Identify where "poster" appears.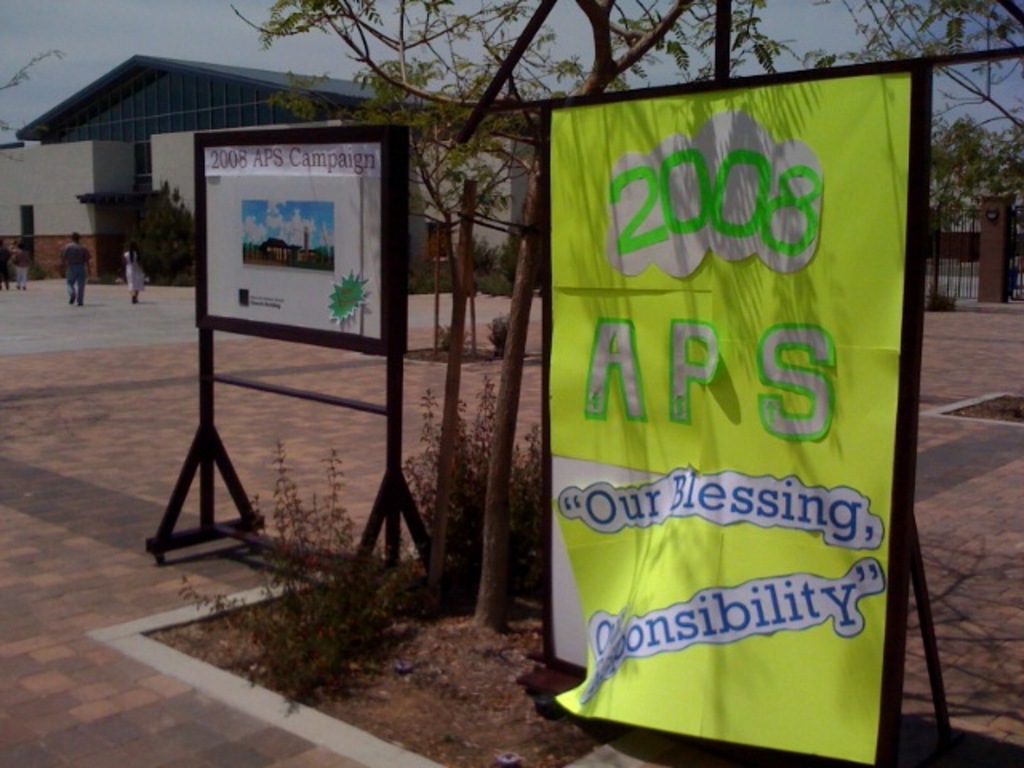
Appears at box(206, 139, 381, 346).
